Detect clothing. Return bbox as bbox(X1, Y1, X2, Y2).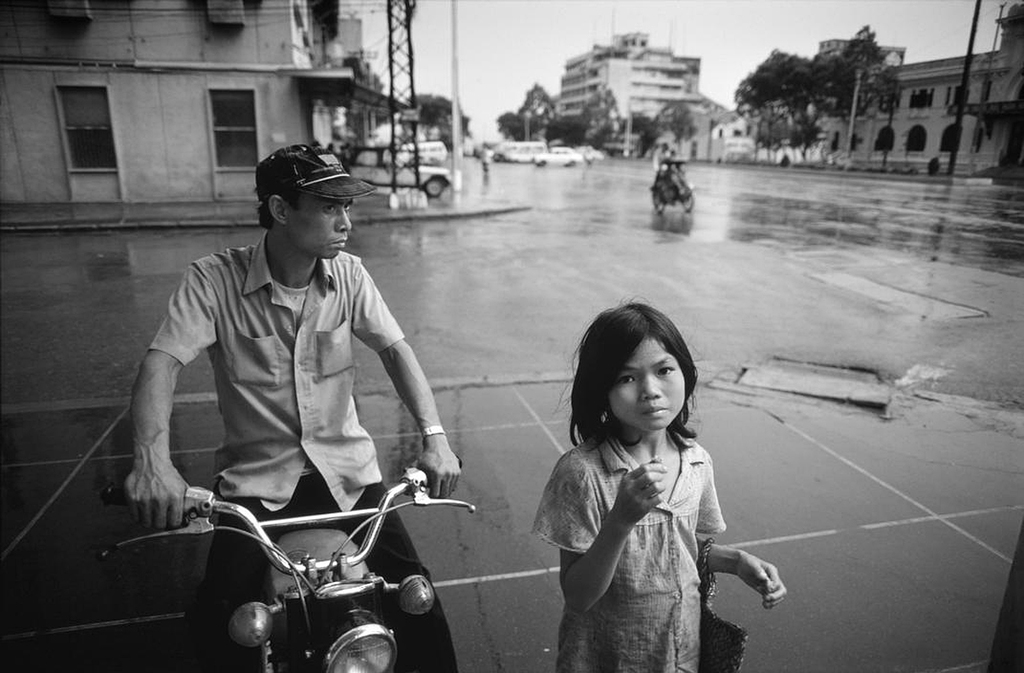
bbox(543, 399, 751, 649).
